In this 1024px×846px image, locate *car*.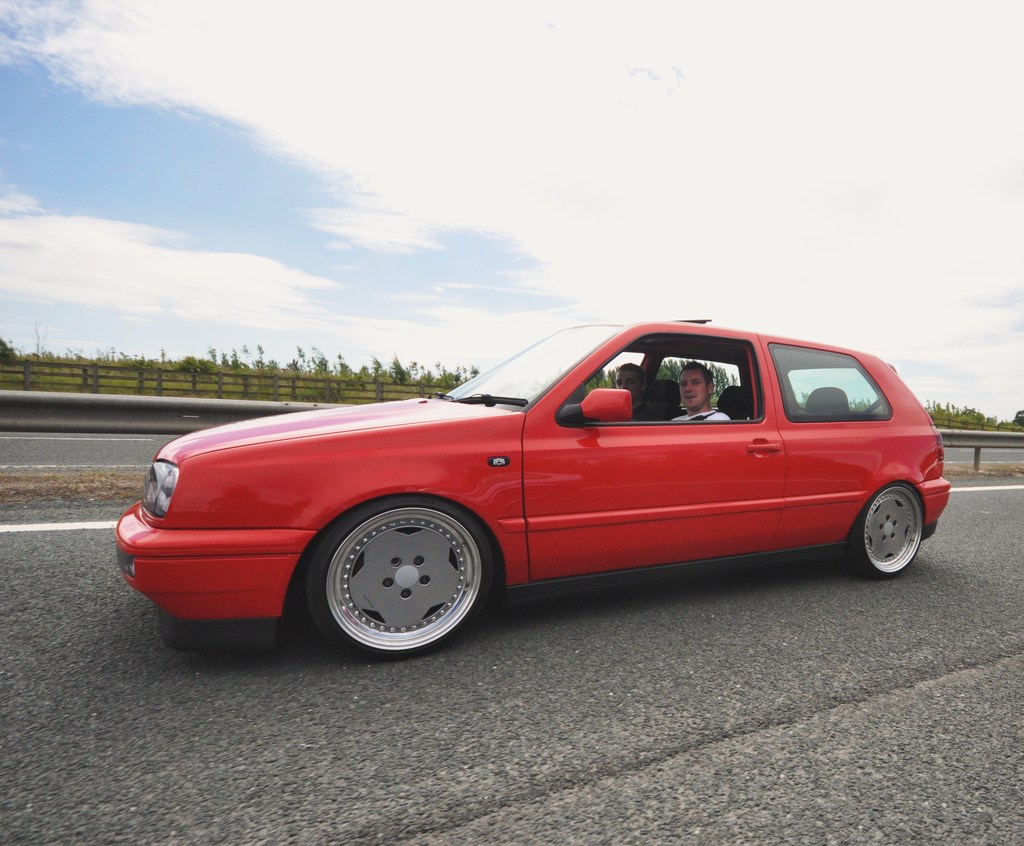
Bounding box: left=113, top=315, right=956, bottom=663.
